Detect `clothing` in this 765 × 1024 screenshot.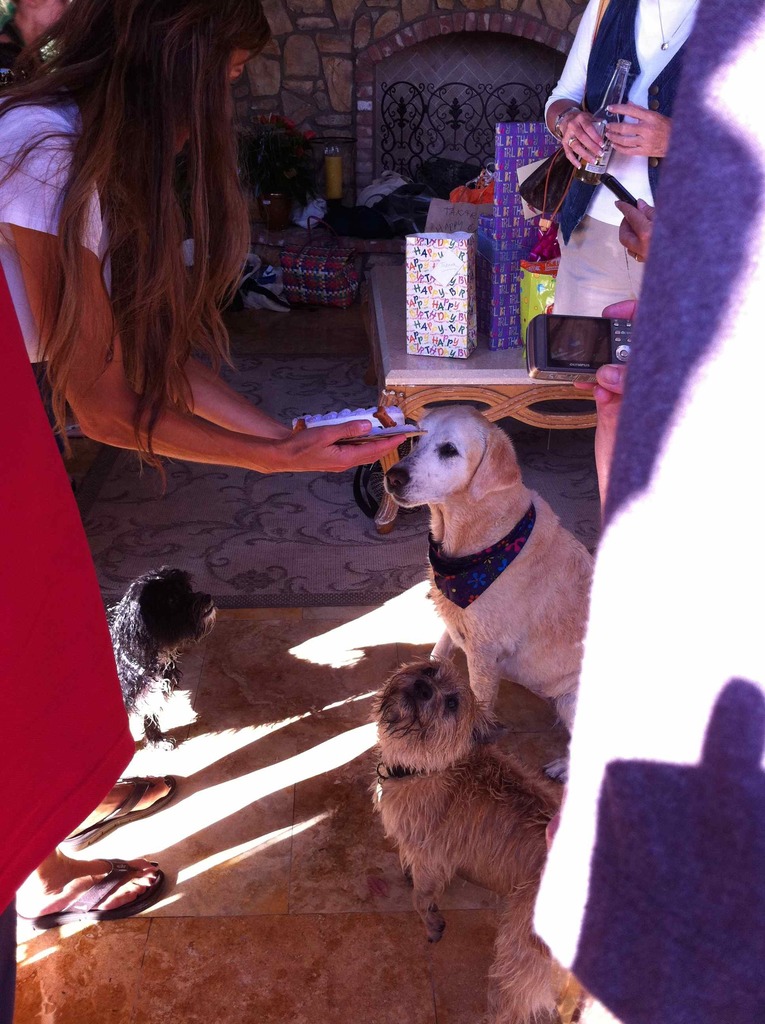
Detection: rect(538, 0, 706, 333).
